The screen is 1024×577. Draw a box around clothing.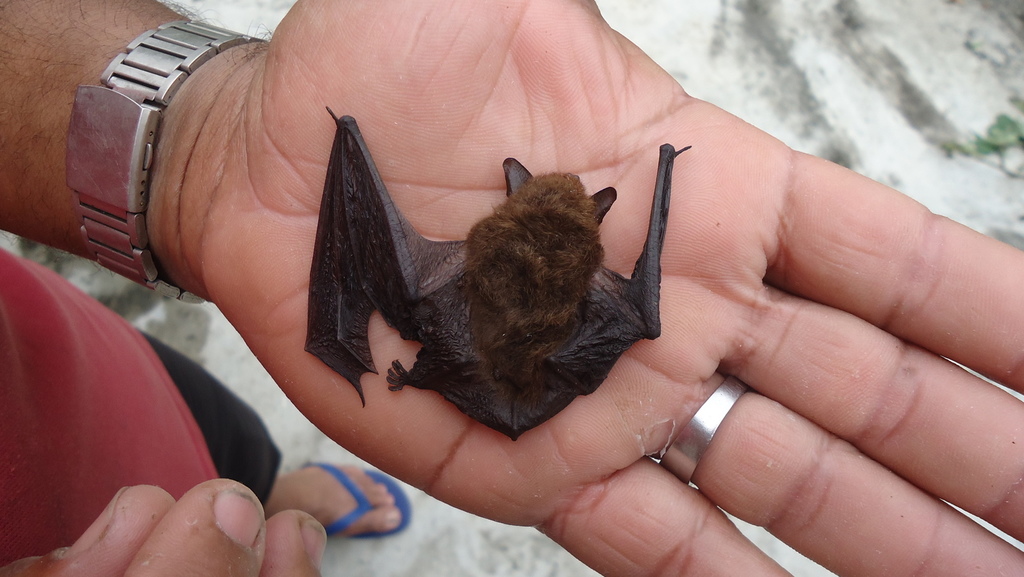
0 247 214 560.
